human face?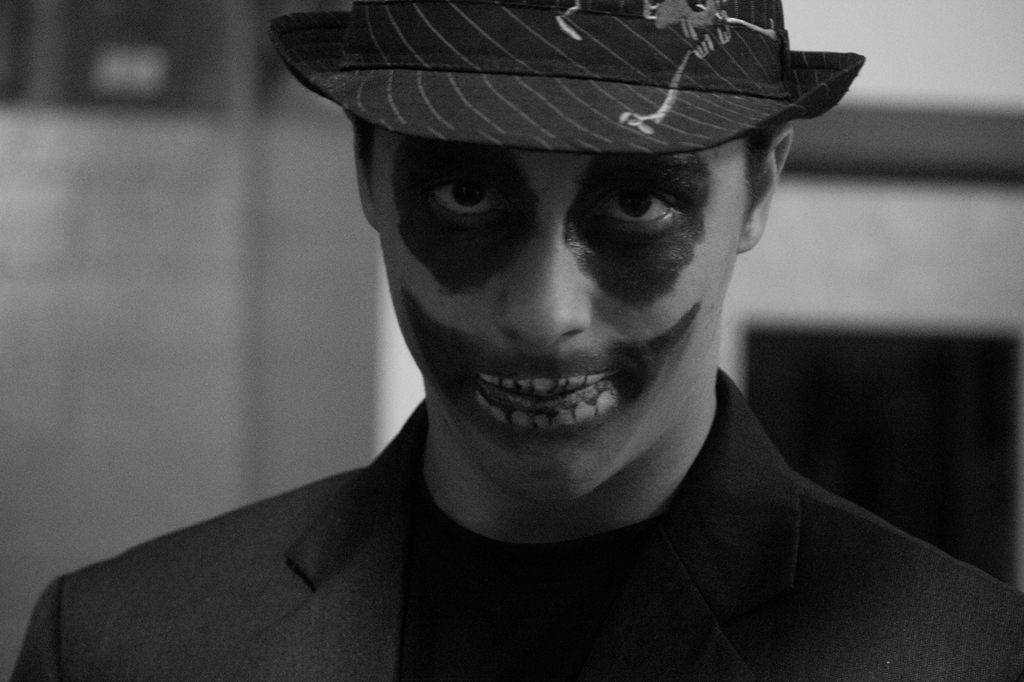
{"x1": 362, "y1": 126, "x2": 754, "y2": 509}
